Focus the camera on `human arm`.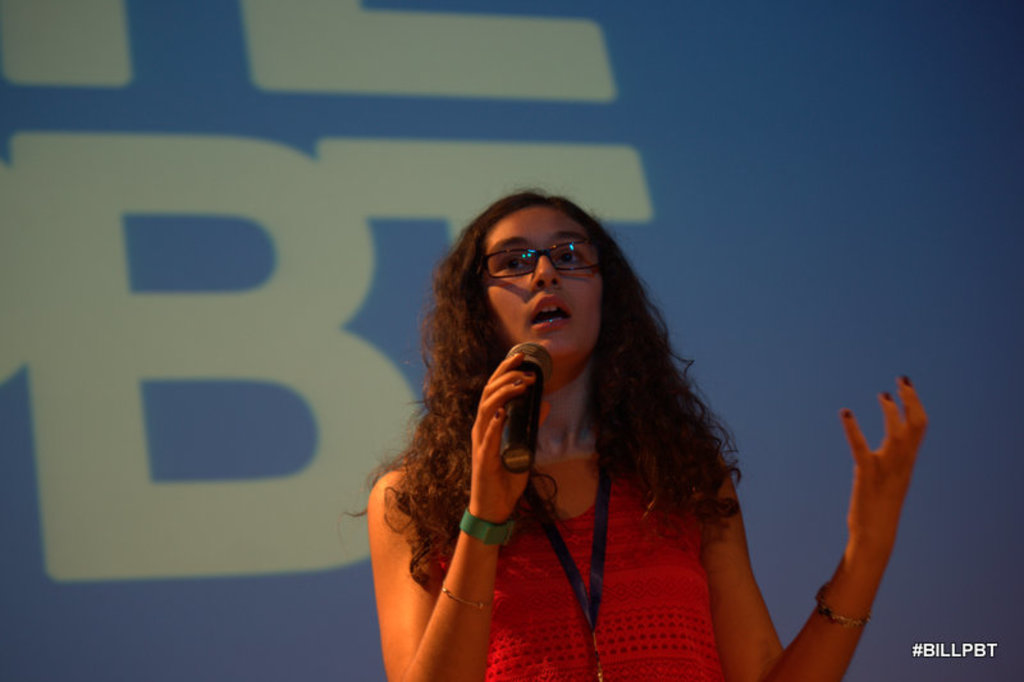
Focus region: 364,349,540,681.
